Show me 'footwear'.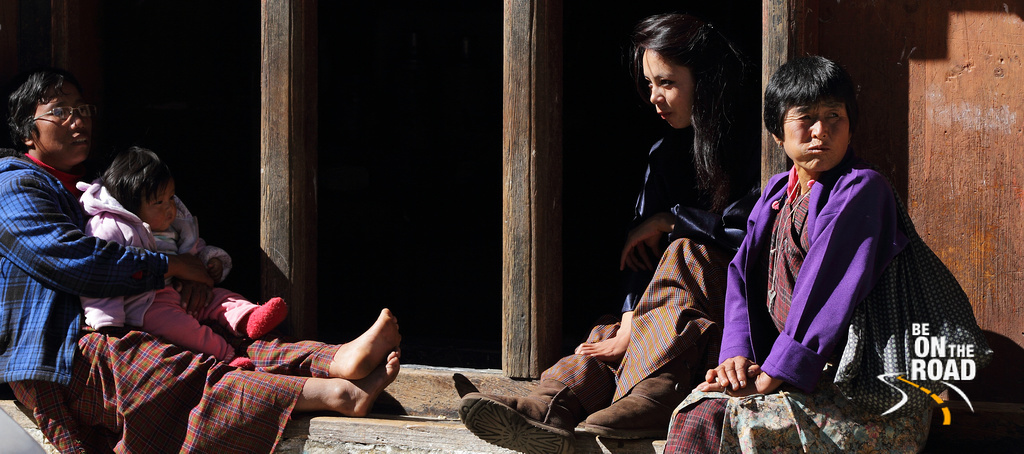
'footwear' is here: BBox(240, 296, 282, 338).
